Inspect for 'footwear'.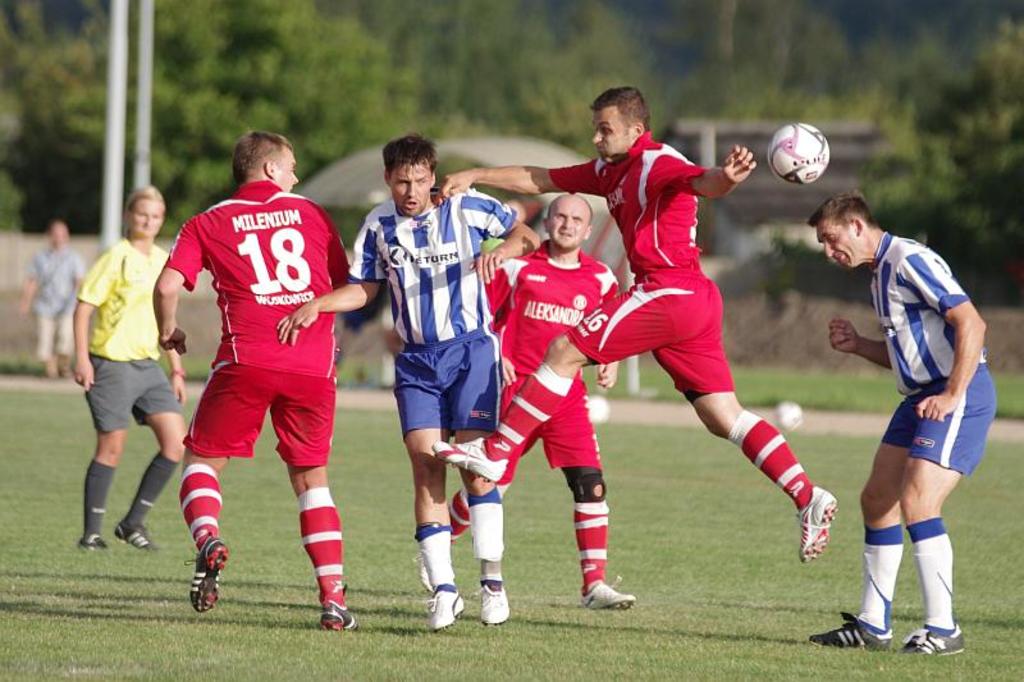
Inspection: {"left": 114, "top": 518, "right": 161, "bottom": 554}.
